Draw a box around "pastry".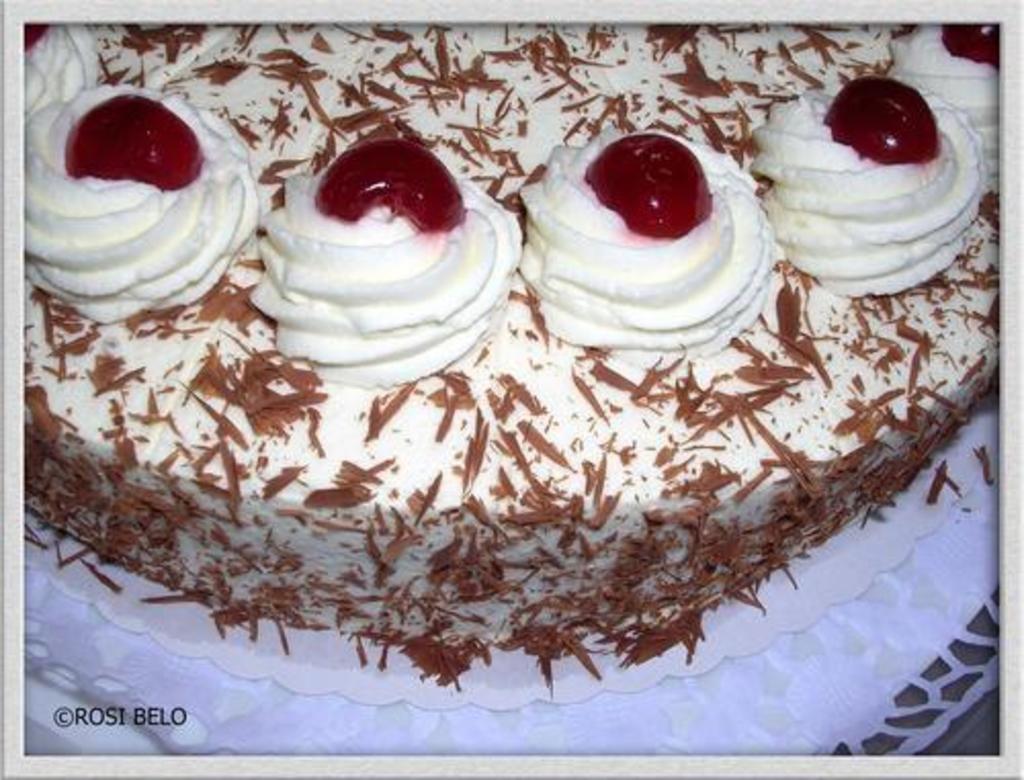
<box>256,121,514,393</box>.
